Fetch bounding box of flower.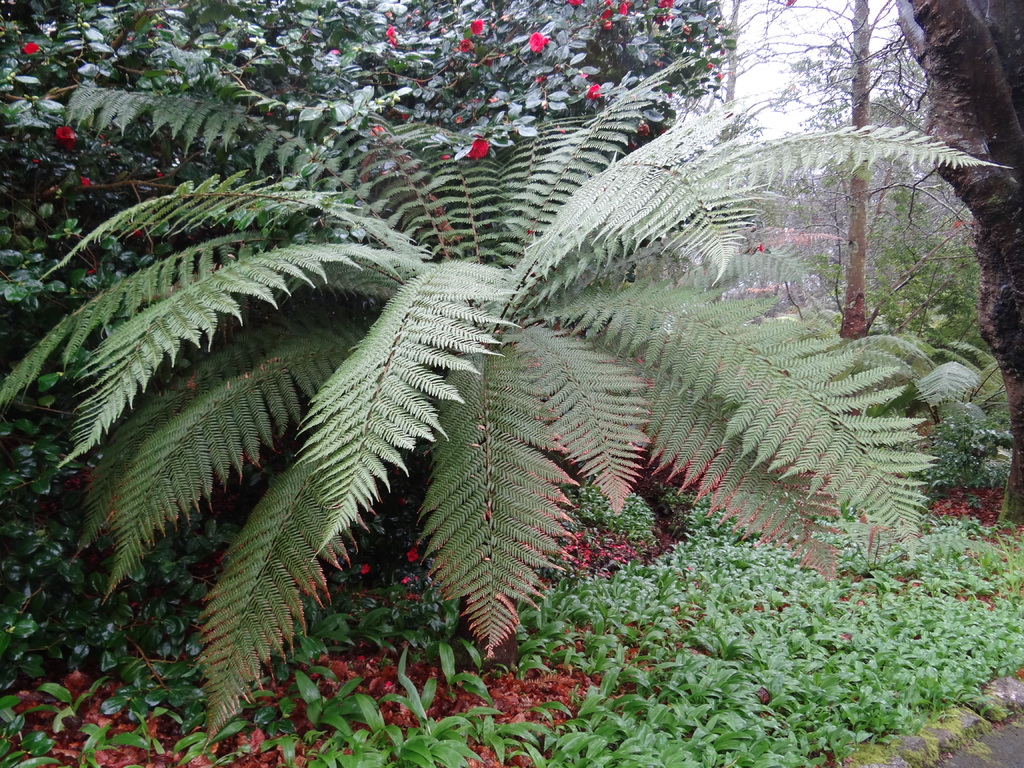
Bbox: locate(369, 127, 387, 138).
